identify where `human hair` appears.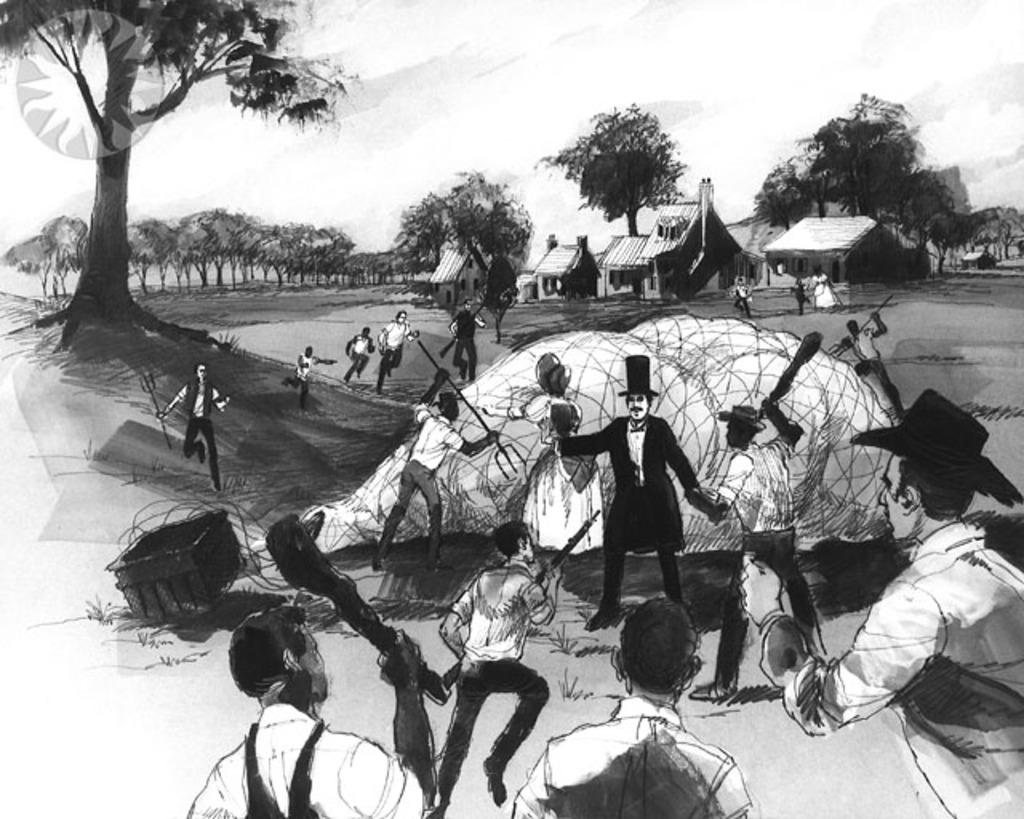
Appears at BBox(728, 417, 762, 446).
